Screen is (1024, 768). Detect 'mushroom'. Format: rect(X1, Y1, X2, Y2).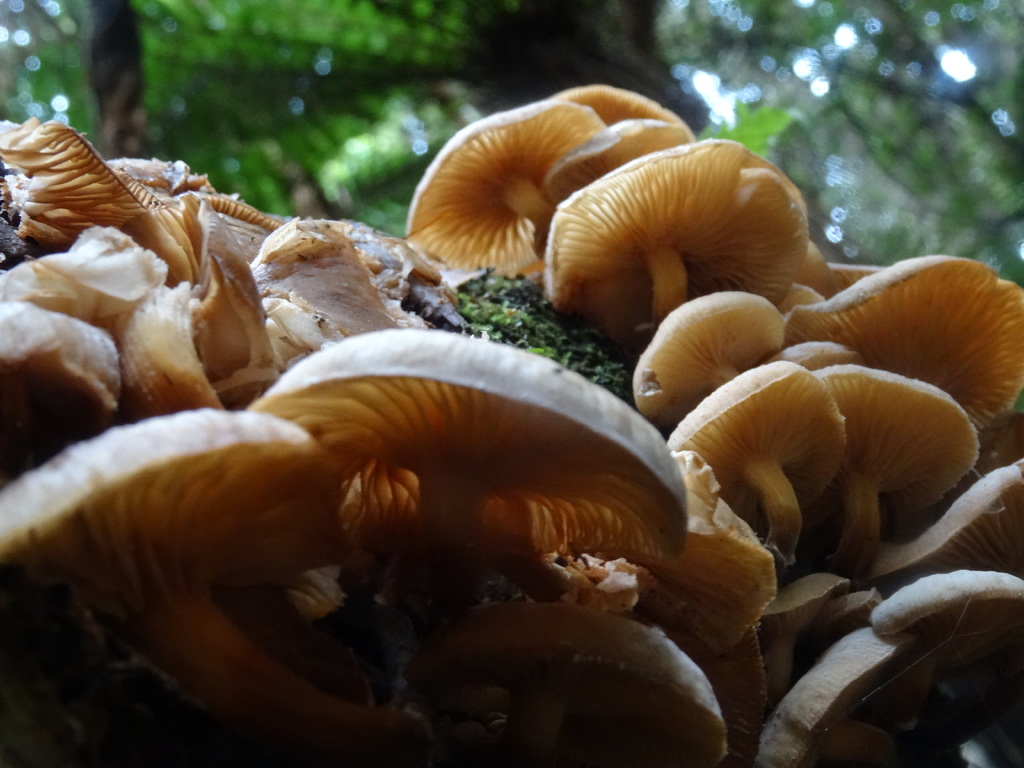
rect(527, 131, 845, 392).
